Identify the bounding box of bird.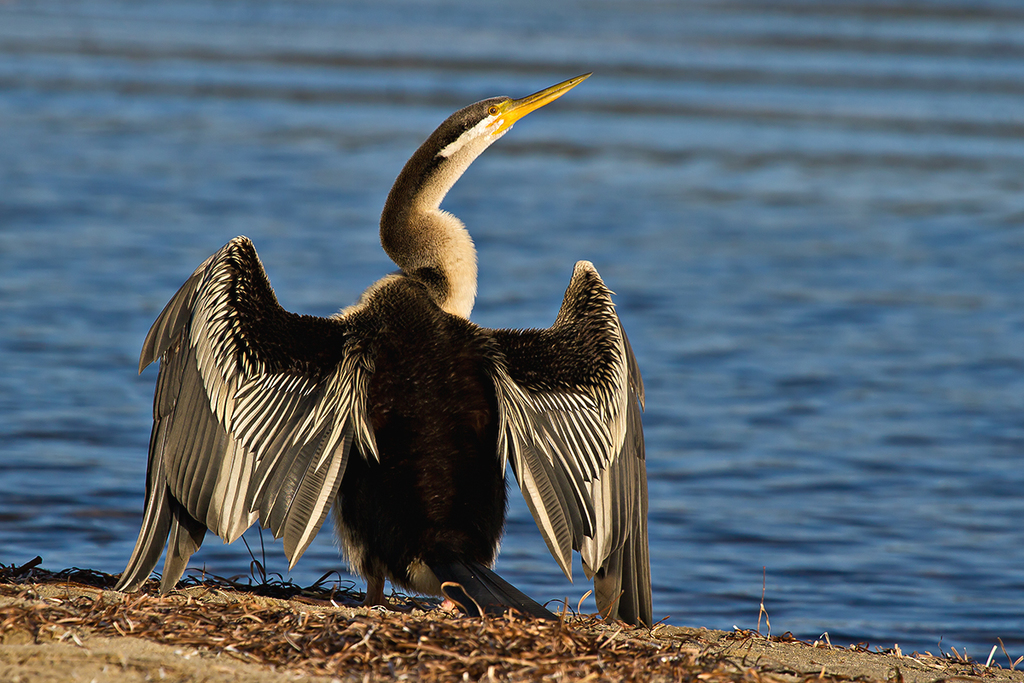
detection(129, 80, 657, 632).
